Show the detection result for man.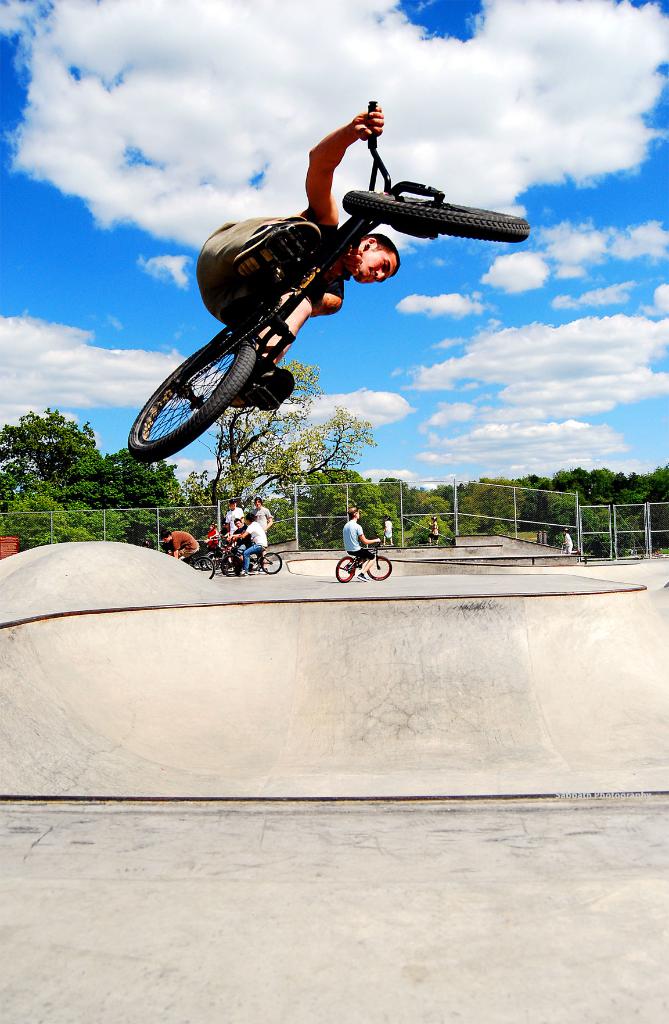
crop(223, 497, 245, 533).
